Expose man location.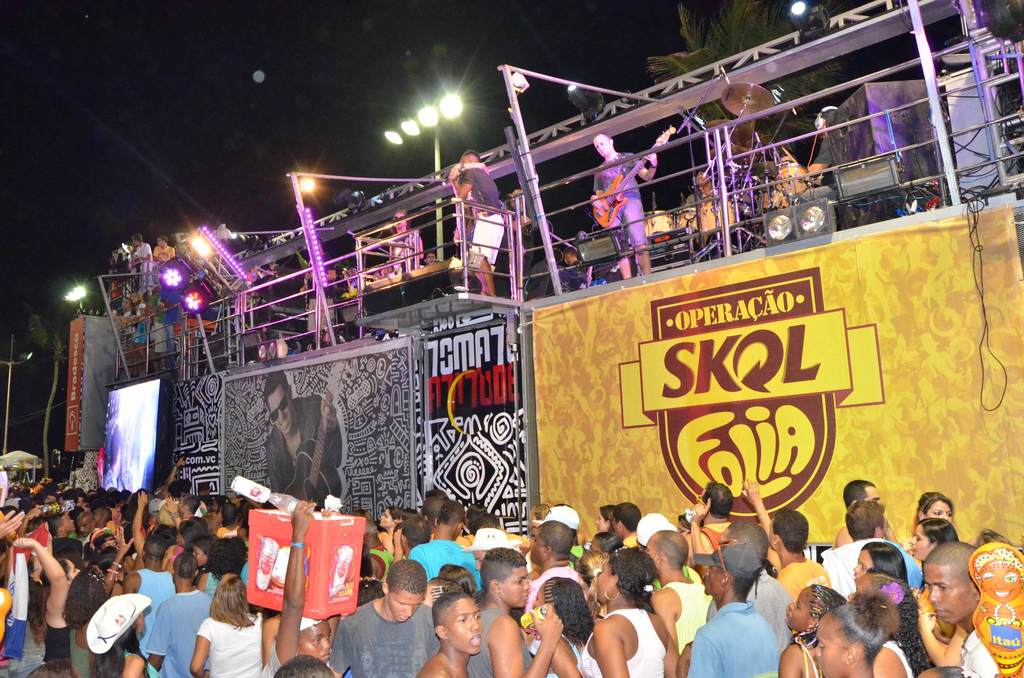
Exposed at bbox=(364, 521, 395, 579).
